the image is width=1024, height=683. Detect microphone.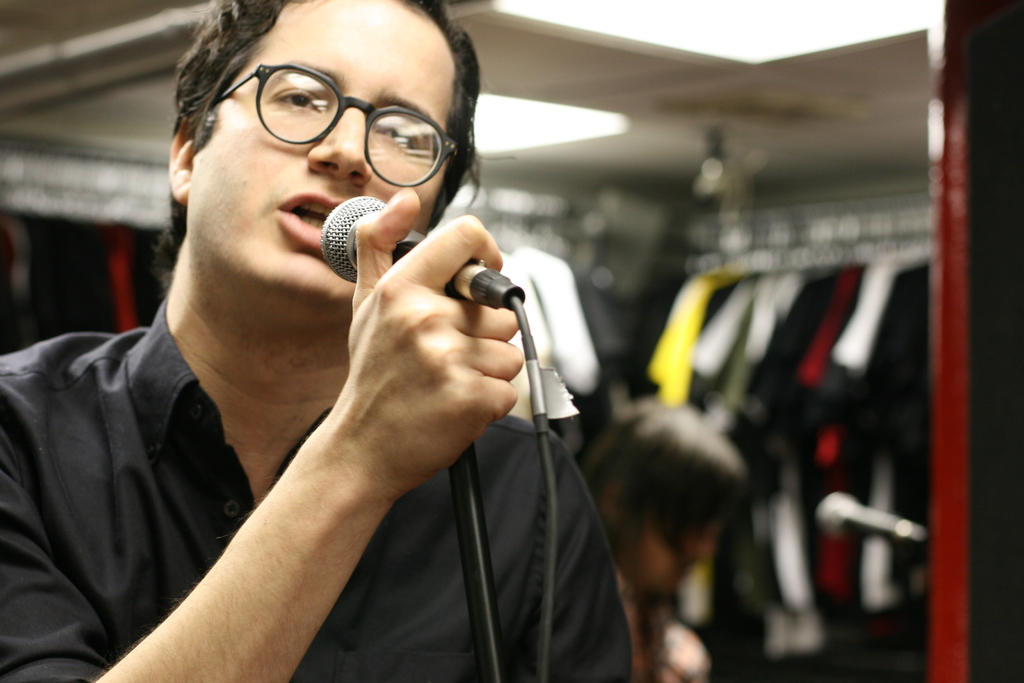
Detection: (x1=808, y1=486, x2=931, y2=552).
